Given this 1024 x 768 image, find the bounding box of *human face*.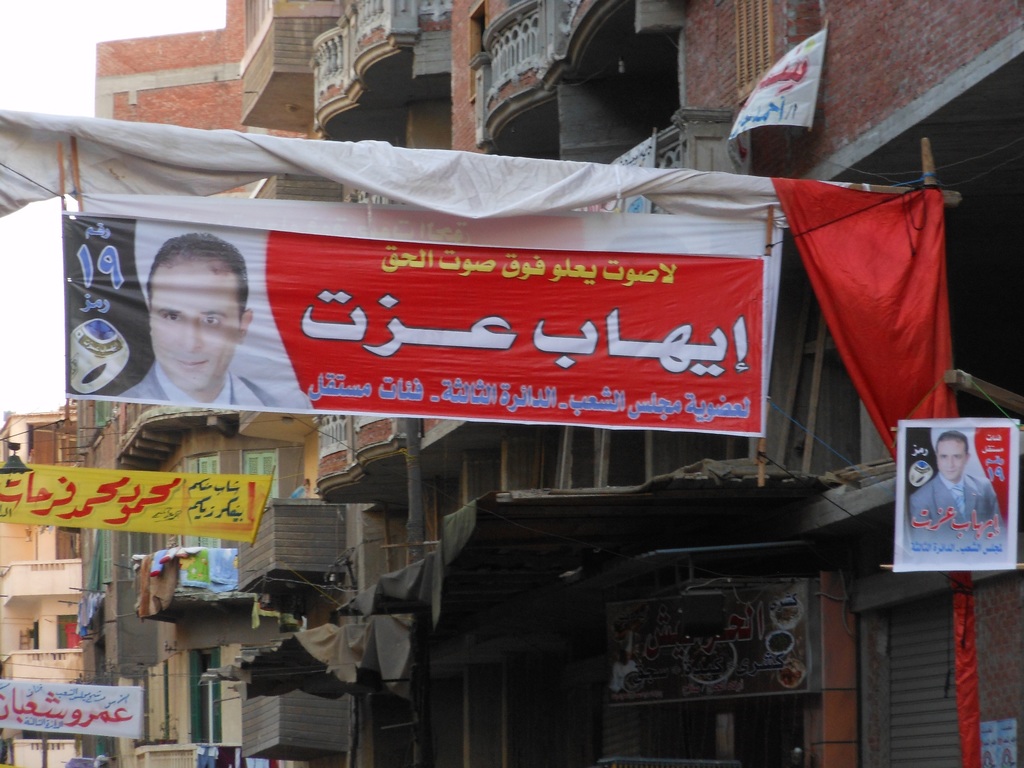
crop(935, 441, 964, 486).
